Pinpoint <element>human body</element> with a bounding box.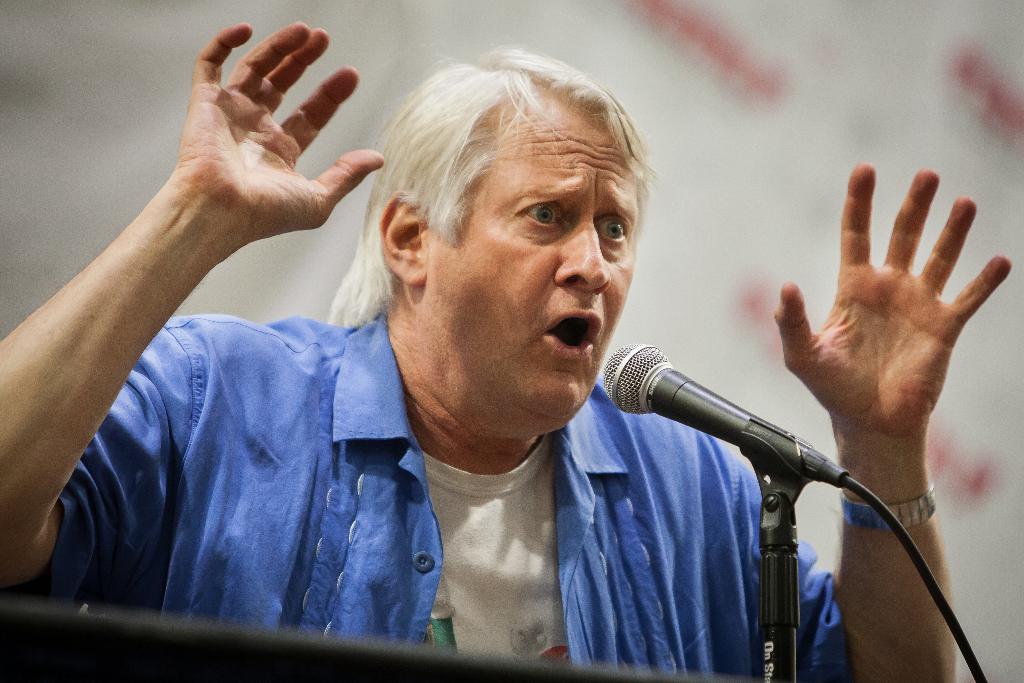
<bbox>3, 25, 1014, 681</bbox>.
